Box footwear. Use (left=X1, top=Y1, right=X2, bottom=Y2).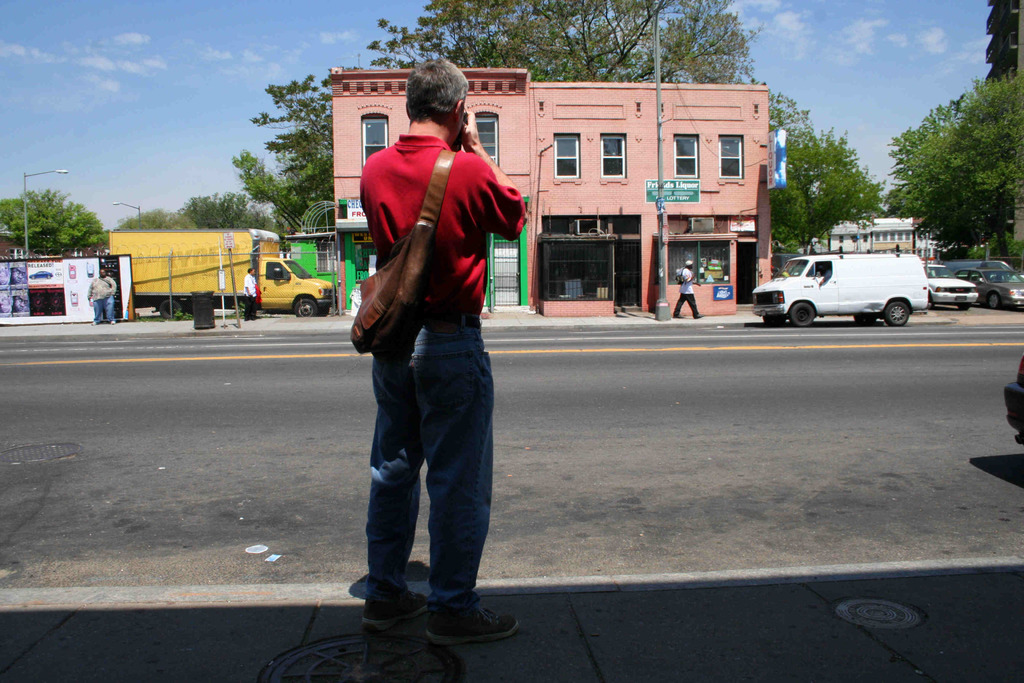
(left=692, top=313, right=703, bottom=319).
